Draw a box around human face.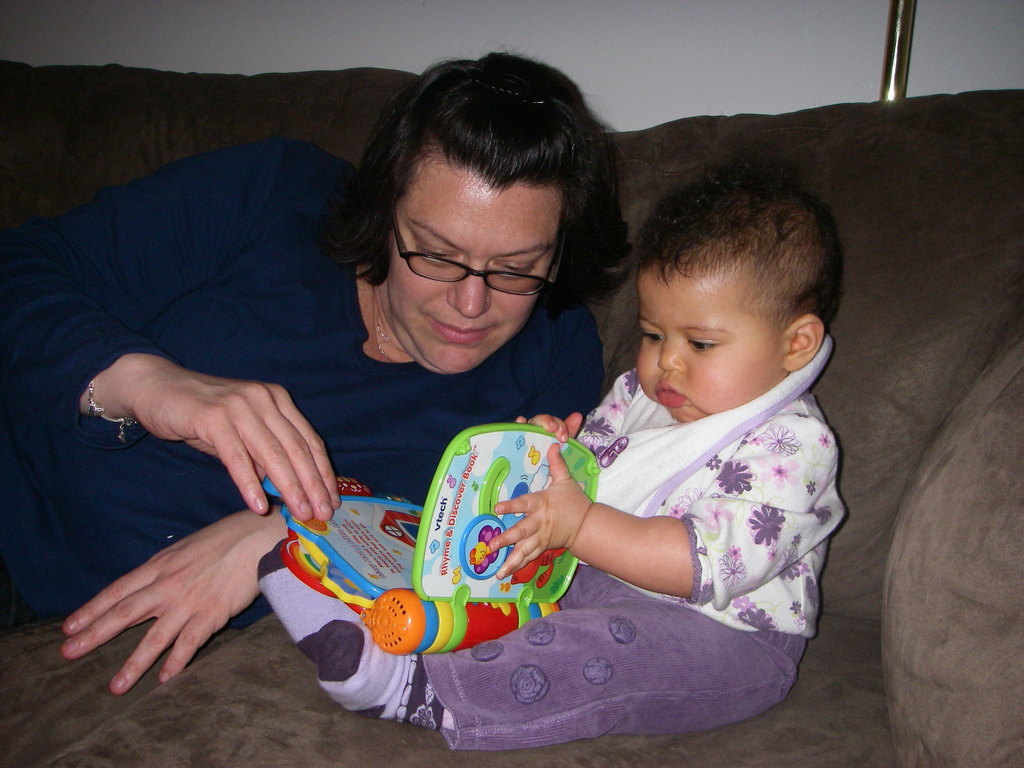
detection(385, 177, 557, 374).
